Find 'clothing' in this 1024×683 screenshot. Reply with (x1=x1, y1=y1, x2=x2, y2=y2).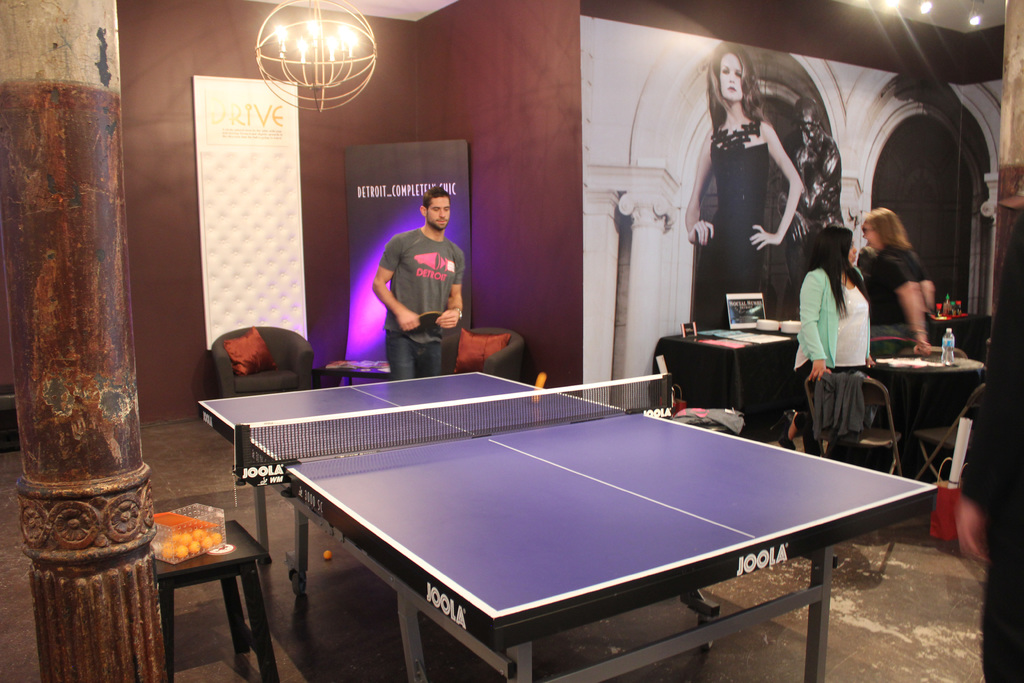
(x1=370, y1=194, x2=477, y2=372).
